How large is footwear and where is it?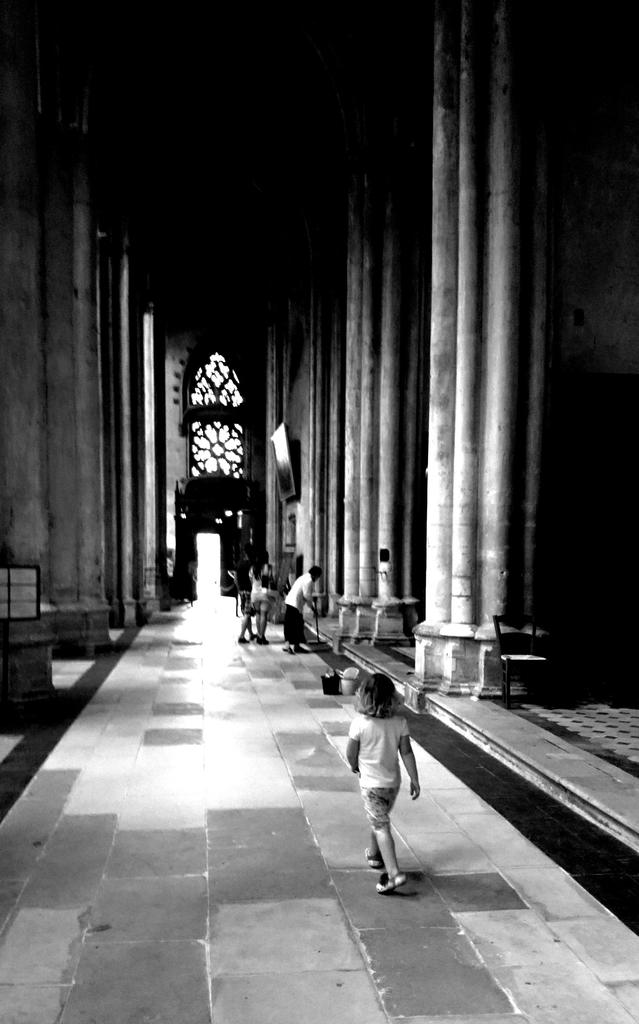
Bounding box: detection(365, 845, 379, 868).
